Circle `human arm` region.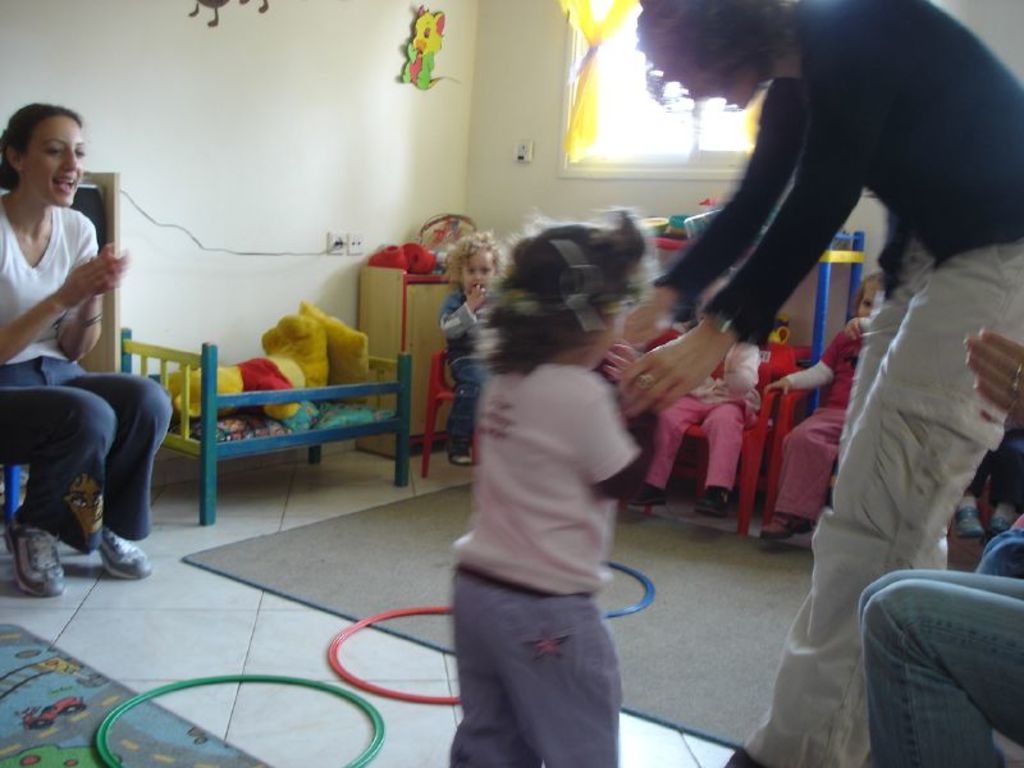
Region: region(55, 202, 131, 362).
